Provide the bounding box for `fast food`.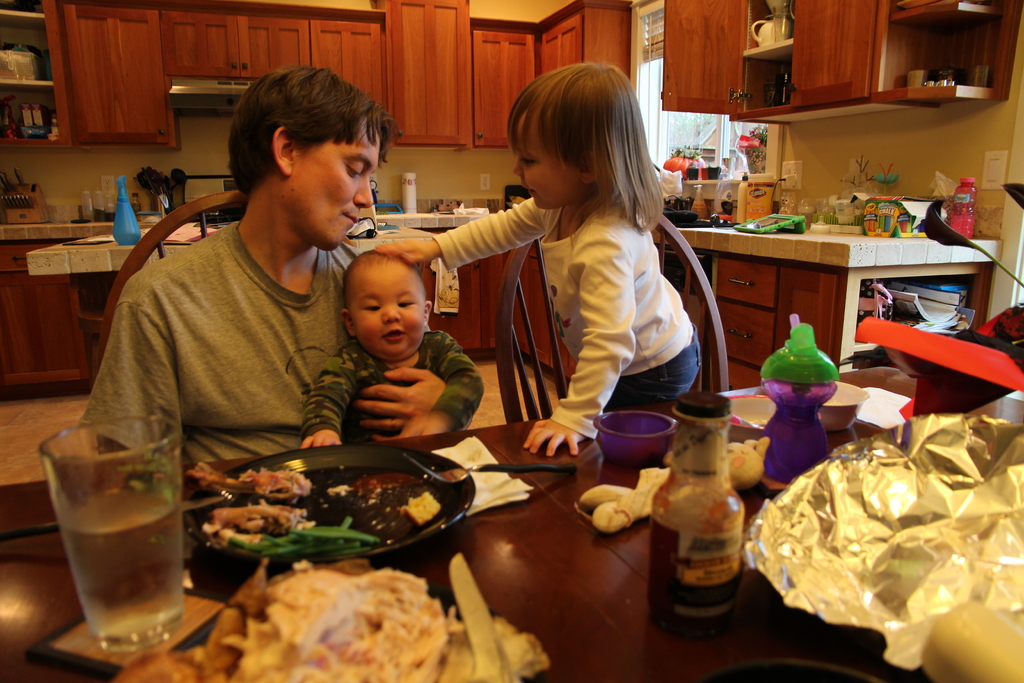
Rect(225, 548, 450, 682).
